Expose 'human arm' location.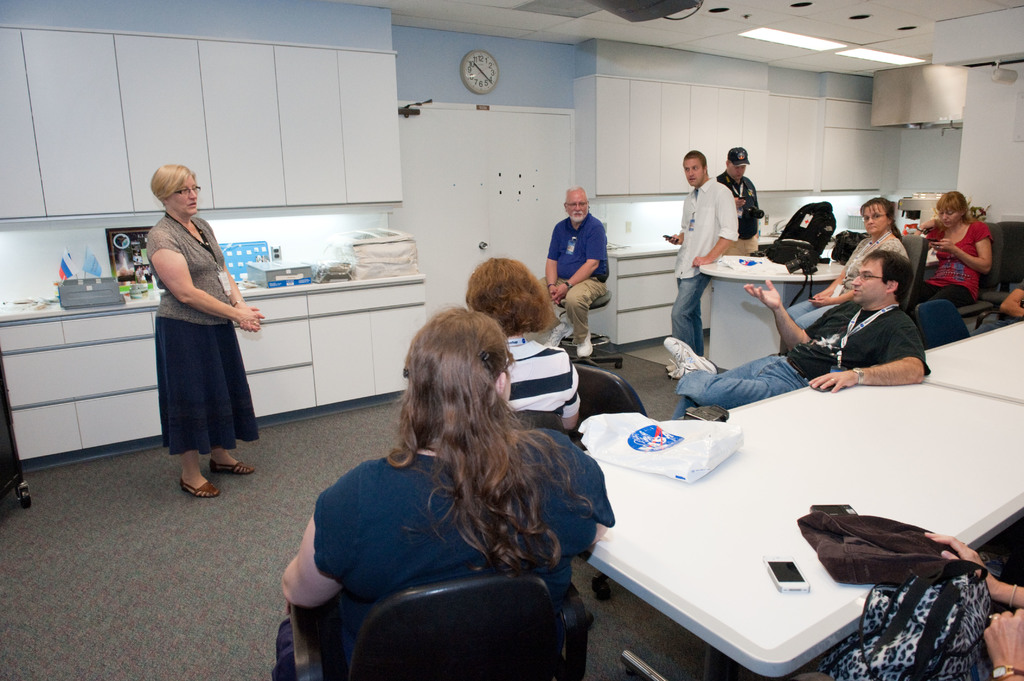
Exposed at [x1=804, y1=272, x2=843, y2=298].
